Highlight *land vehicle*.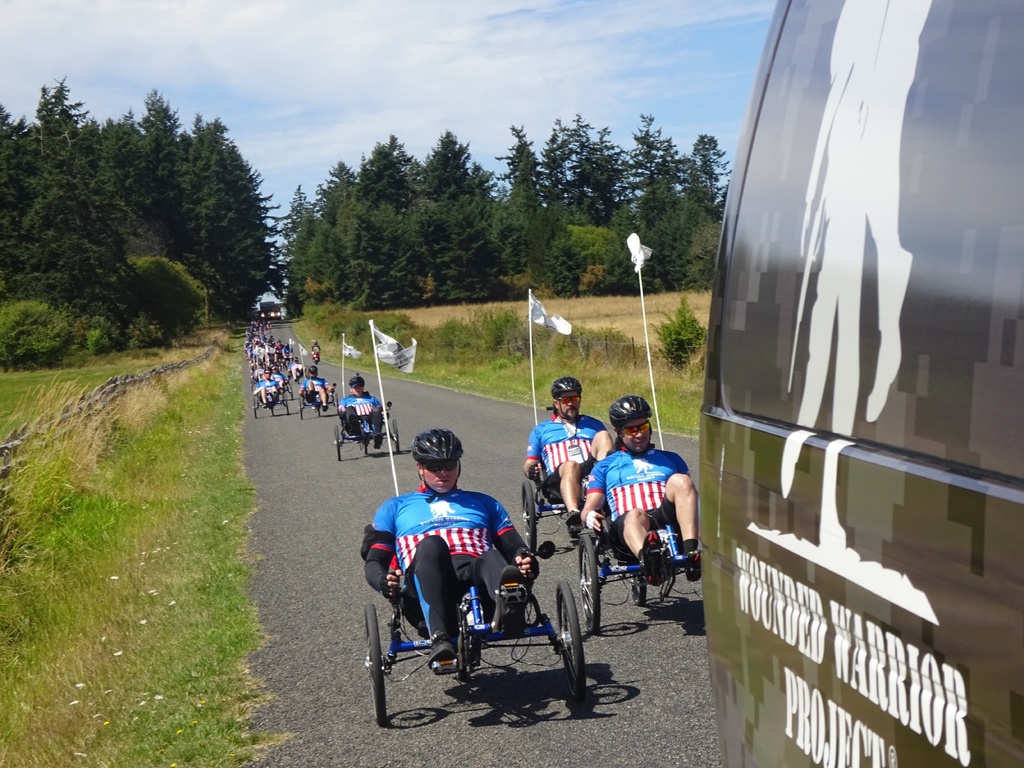
Highlighted region: rect(696, 0, 1023, 767).
